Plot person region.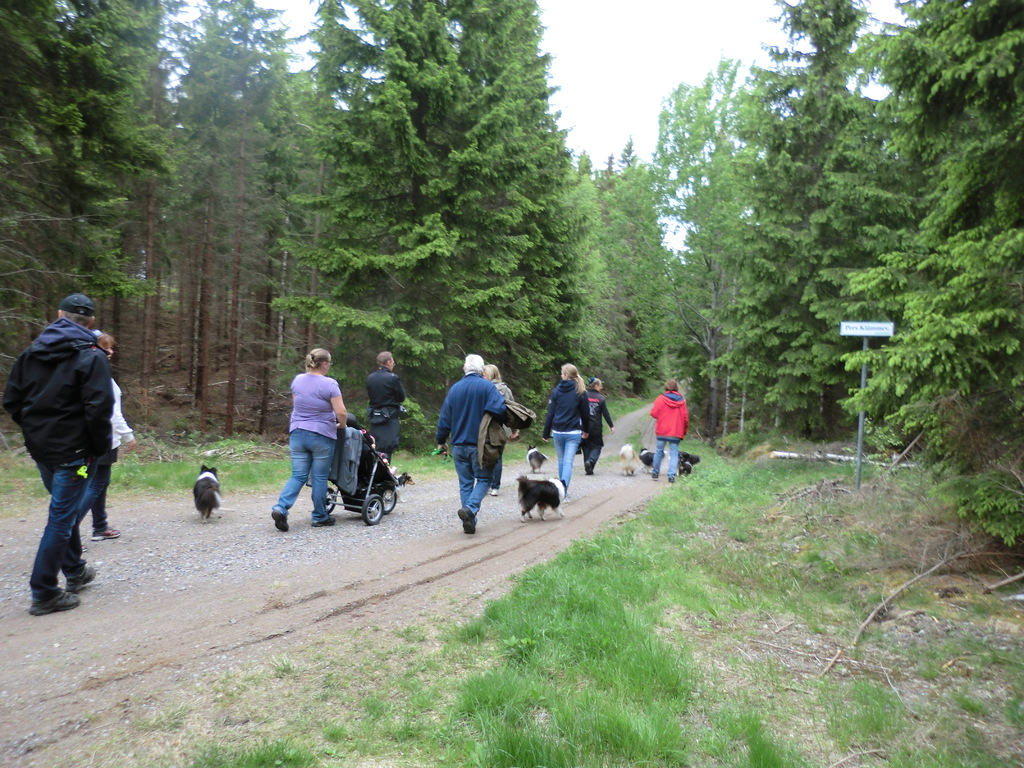
Plotted at x1=86 y1=334 x2=134 y2=529.
